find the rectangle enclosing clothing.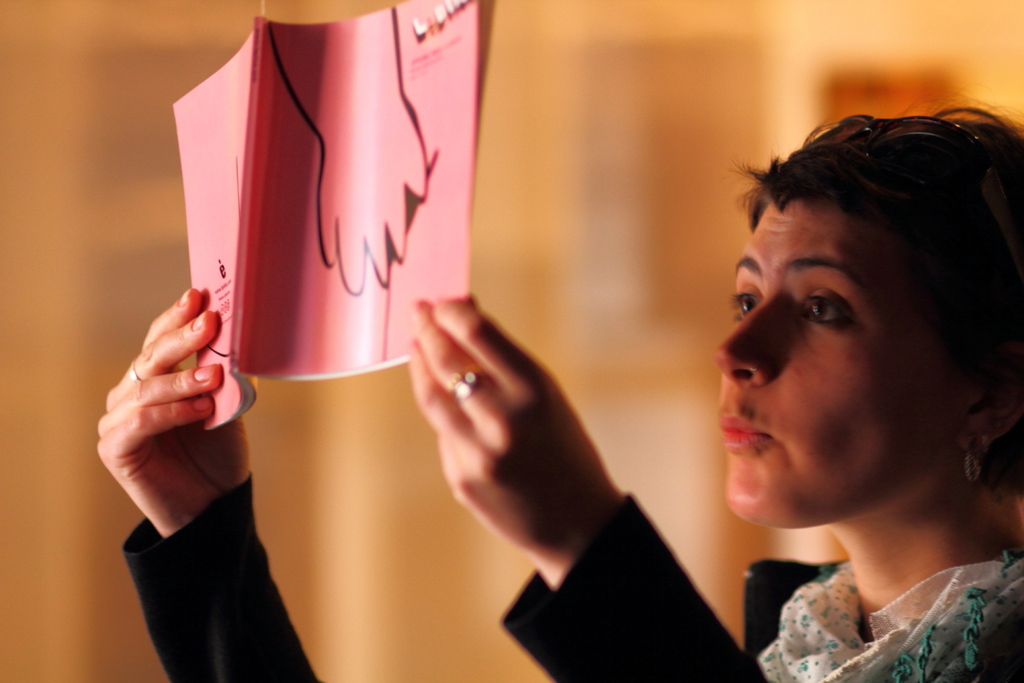
Rect(108, 462, 1023, 682).
